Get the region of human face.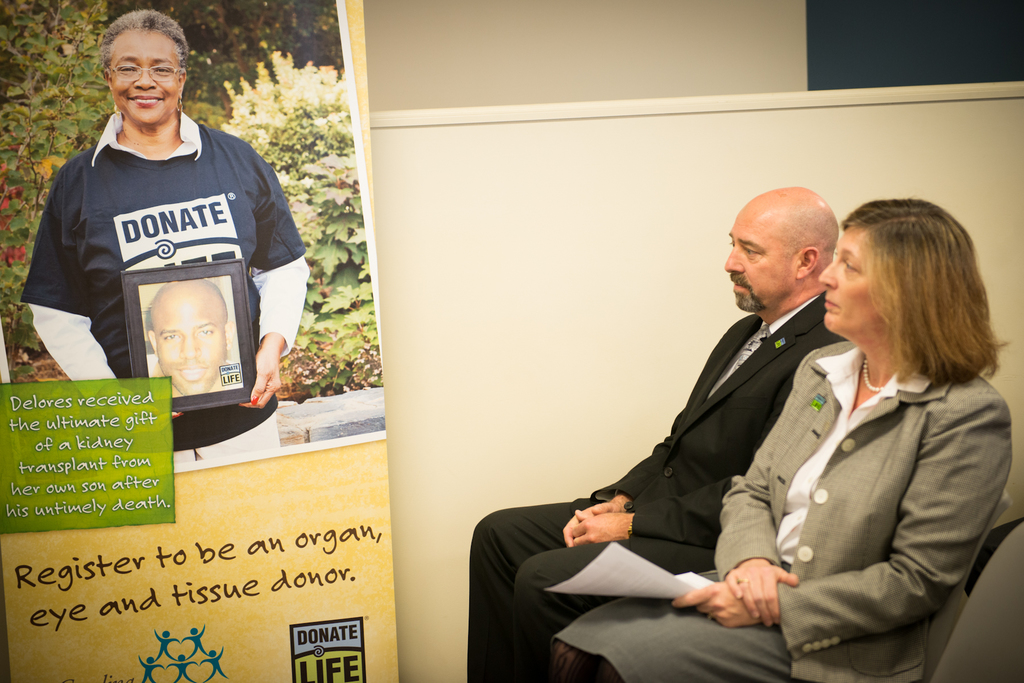
detection(723, 216, 797, 311).
